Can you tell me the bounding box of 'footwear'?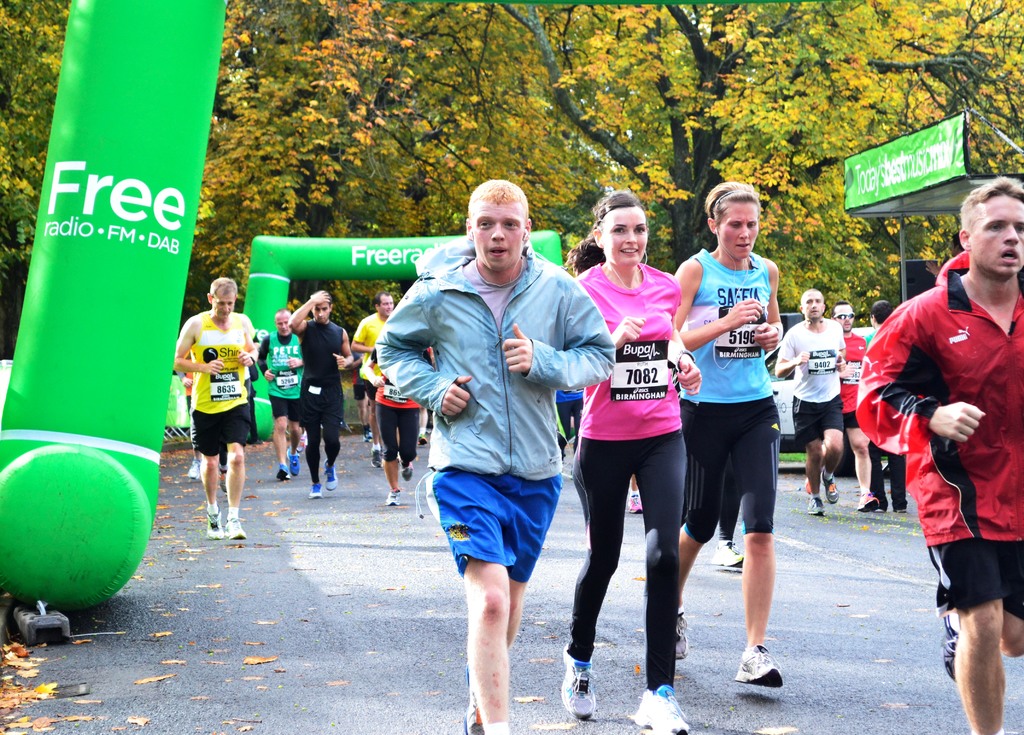
(401, 458, 416, 479).
